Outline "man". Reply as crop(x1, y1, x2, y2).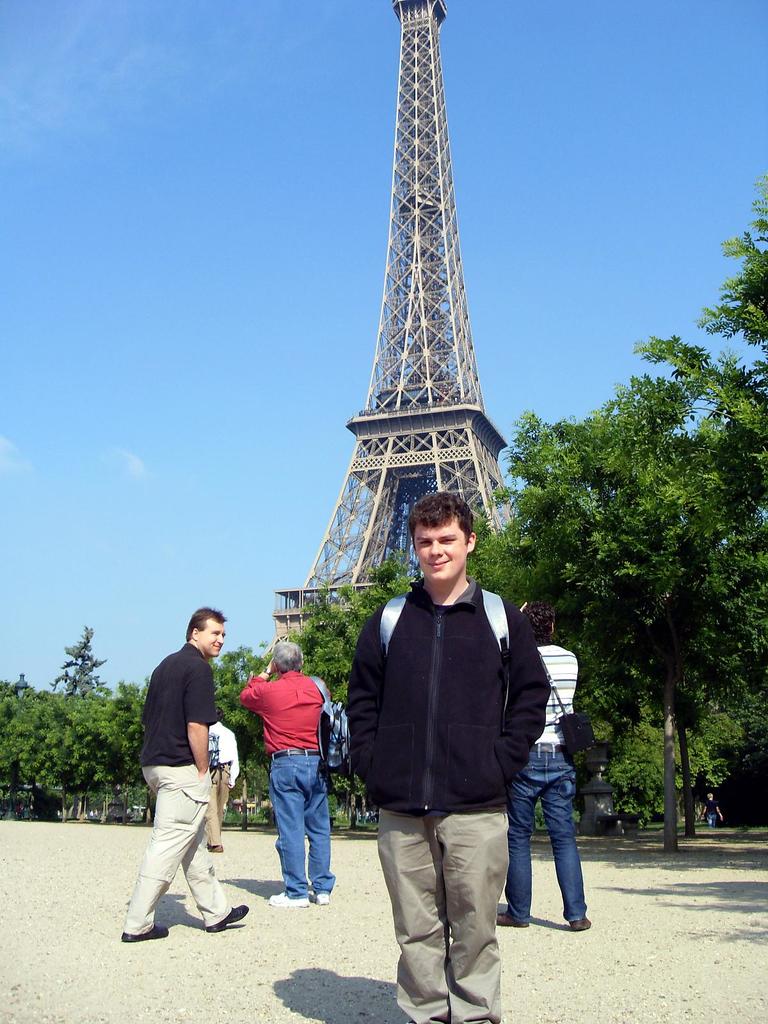
crop(336, 513, 574, 991).
